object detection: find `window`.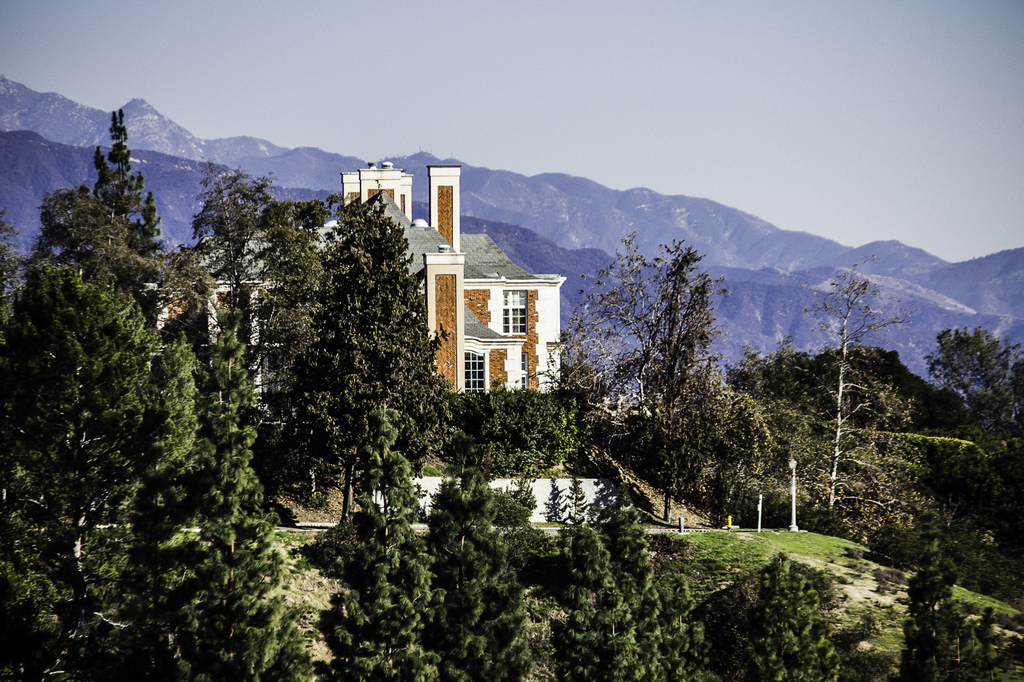
box=[500, 289, 528, 333].
